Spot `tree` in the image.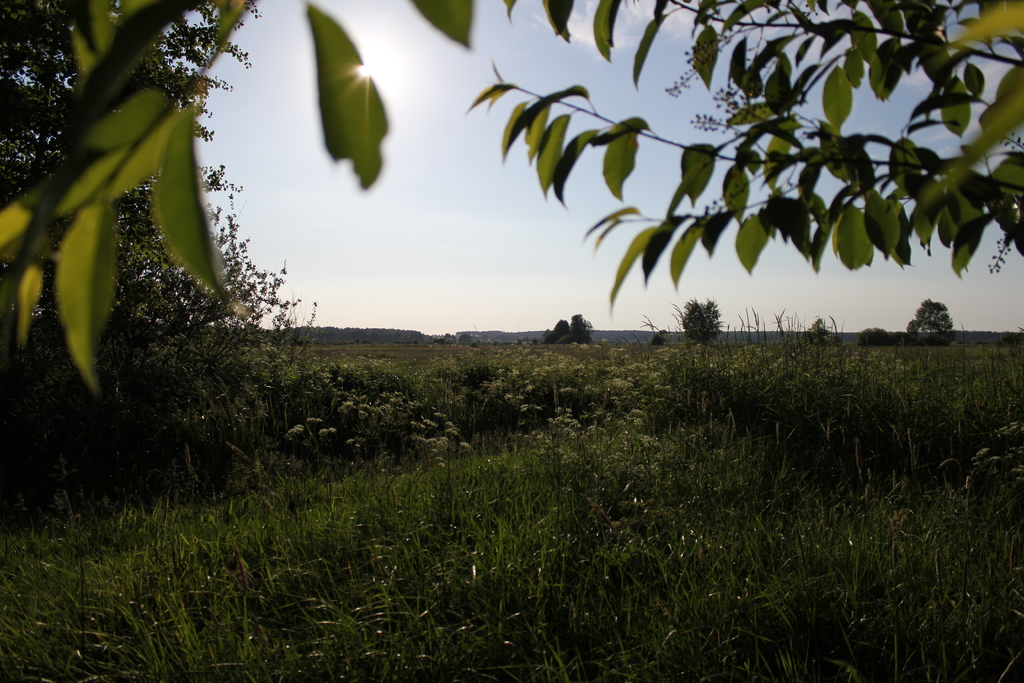
`tree` found at <region>551, 307, 589, 346</region>.
